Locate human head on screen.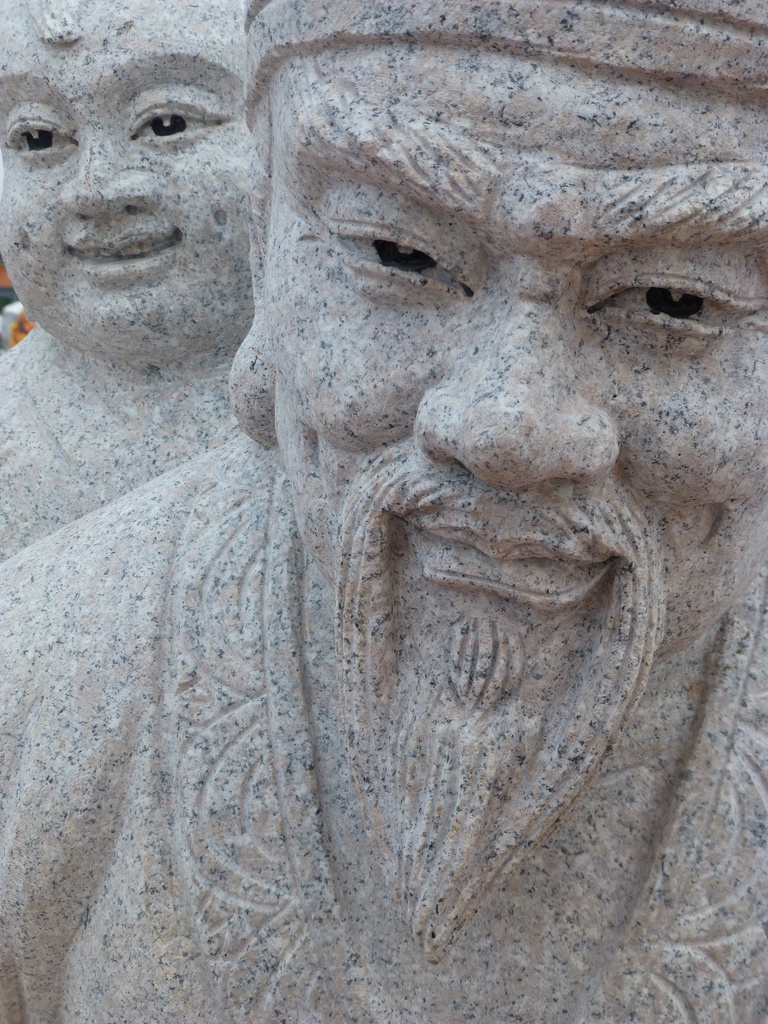
On screen at bbox=(0, 0, 262, 367).
